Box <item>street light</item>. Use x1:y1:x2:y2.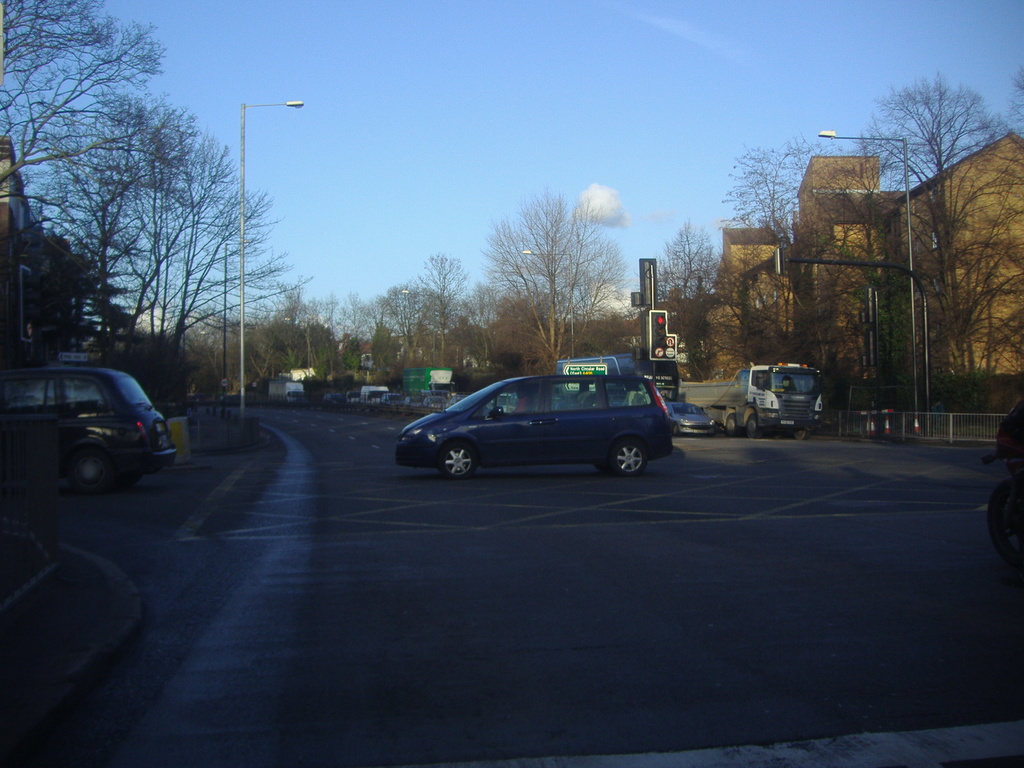
522:252:580:362.
